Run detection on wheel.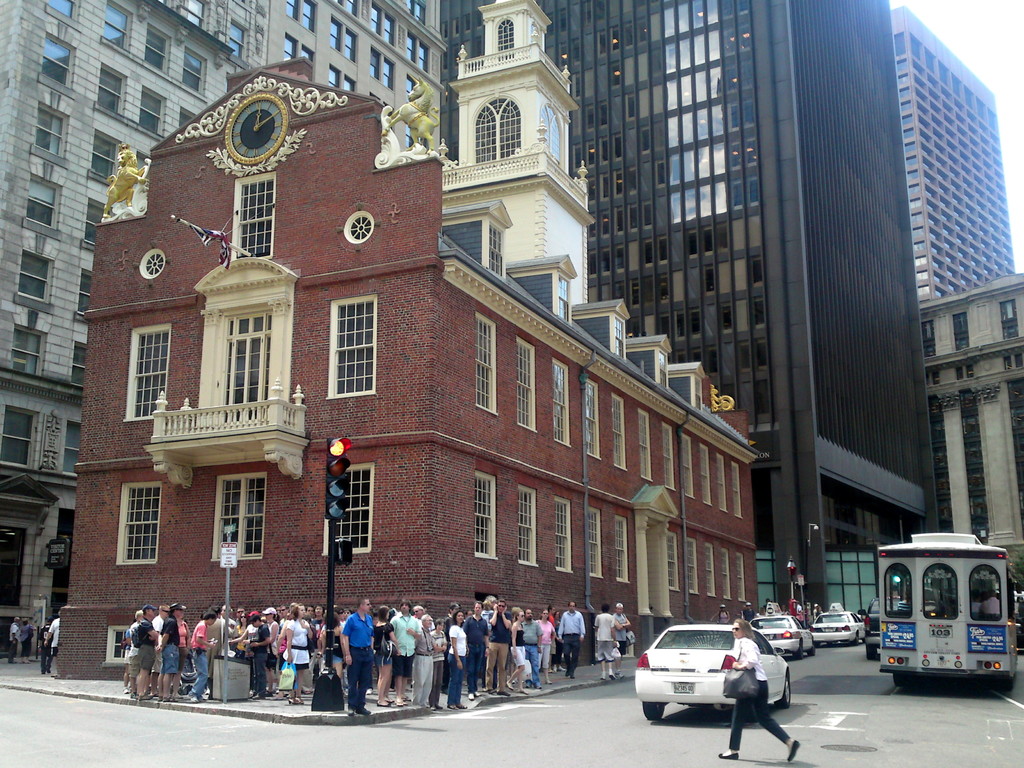
Result: x1=894 y1=674 x2=906 y2=691.
